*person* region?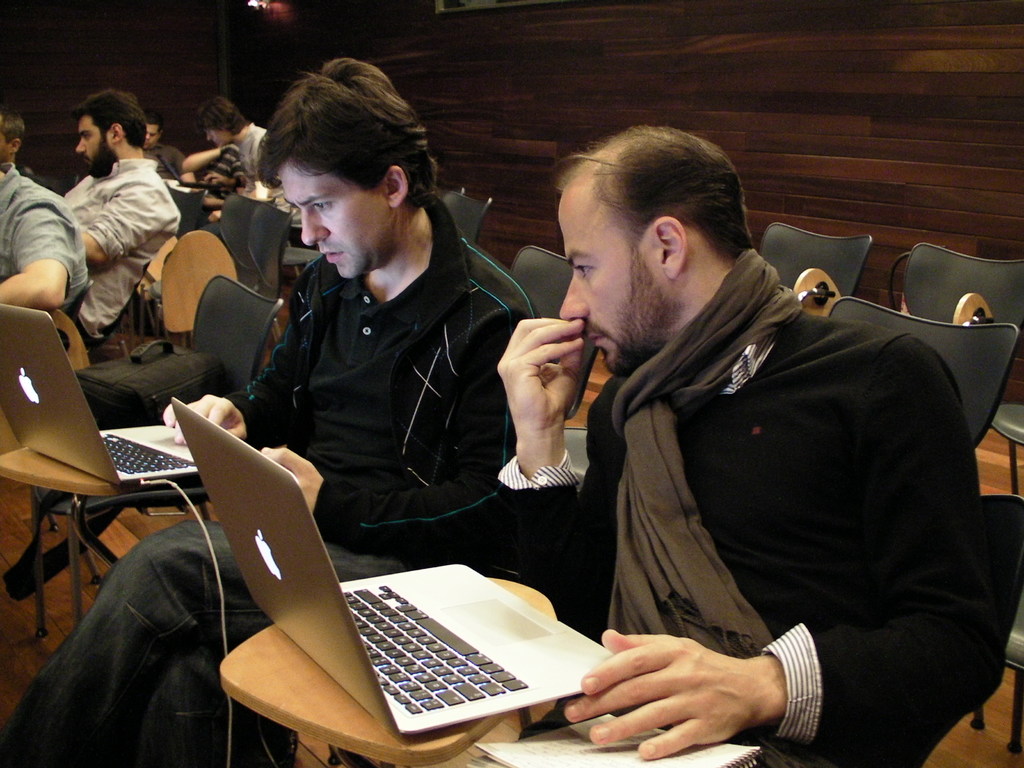
x1=141 y1=118 x2=184 y2=181
